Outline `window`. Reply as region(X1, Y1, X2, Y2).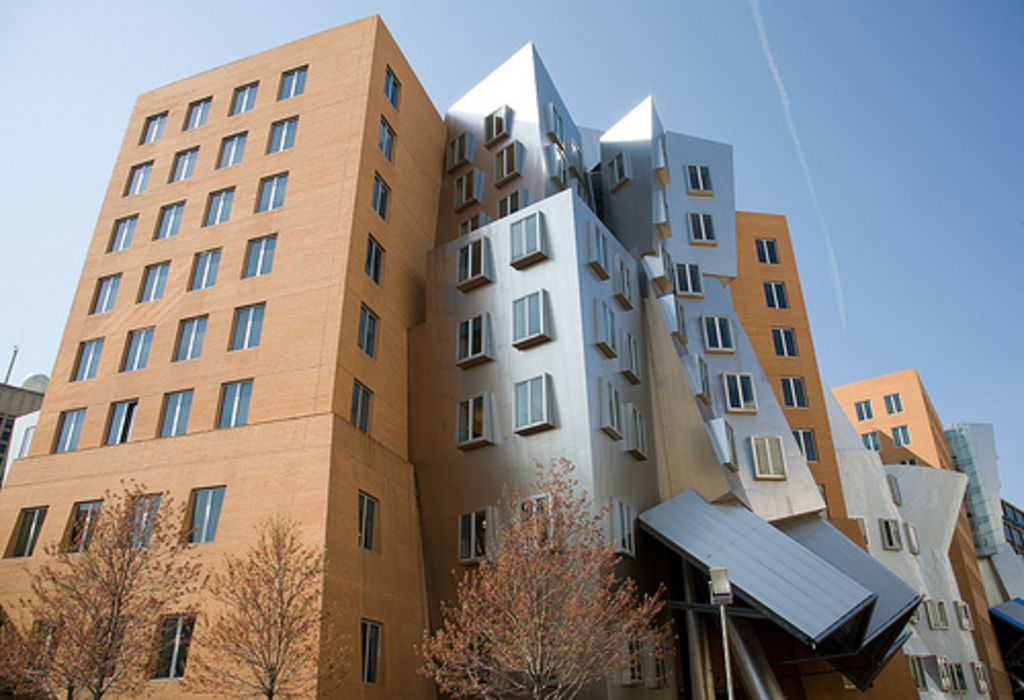
region(141, 106, 168, 141).
